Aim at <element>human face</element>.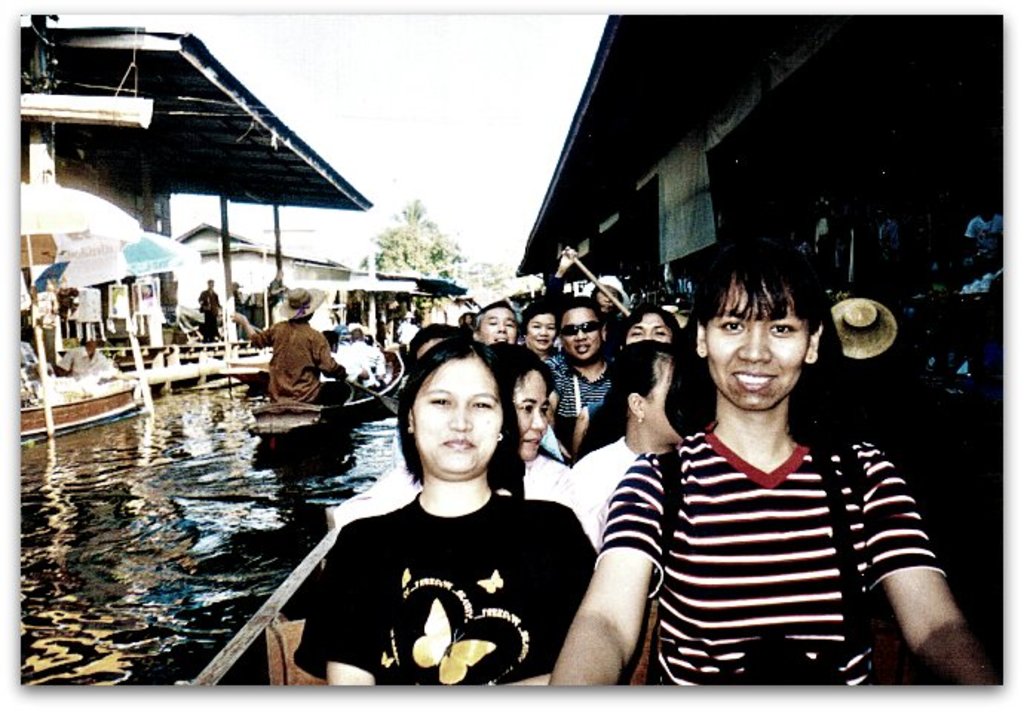
Aimed at {"left": 481, "top": 307, "right": 516, "bottom": 350}.
